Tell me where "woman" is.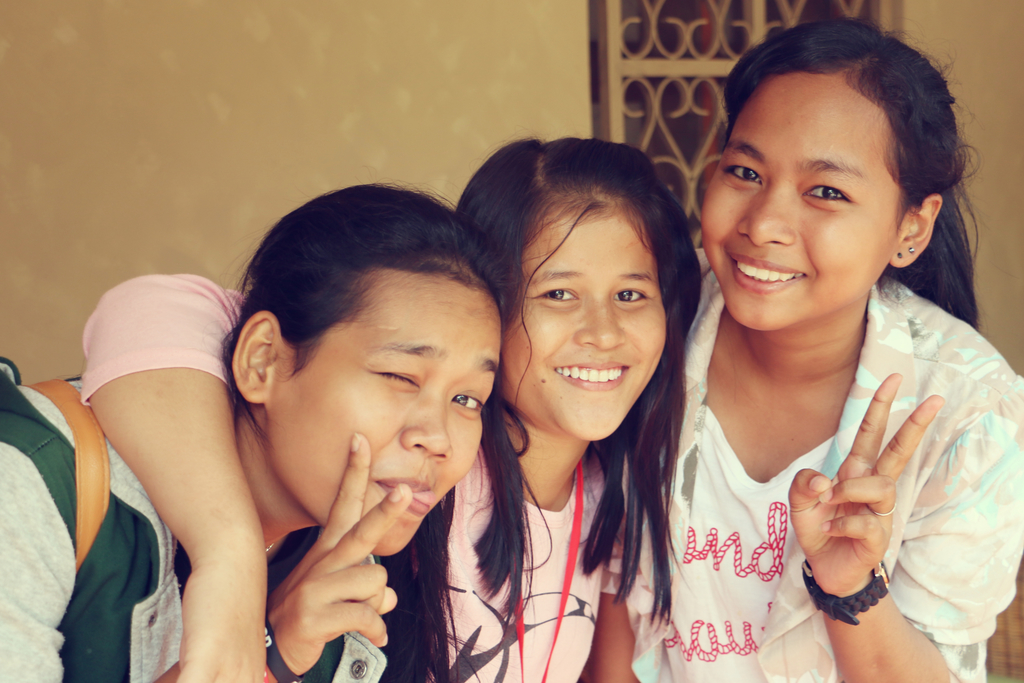
"woman" is at select_region(79, 133, 703, 682).
